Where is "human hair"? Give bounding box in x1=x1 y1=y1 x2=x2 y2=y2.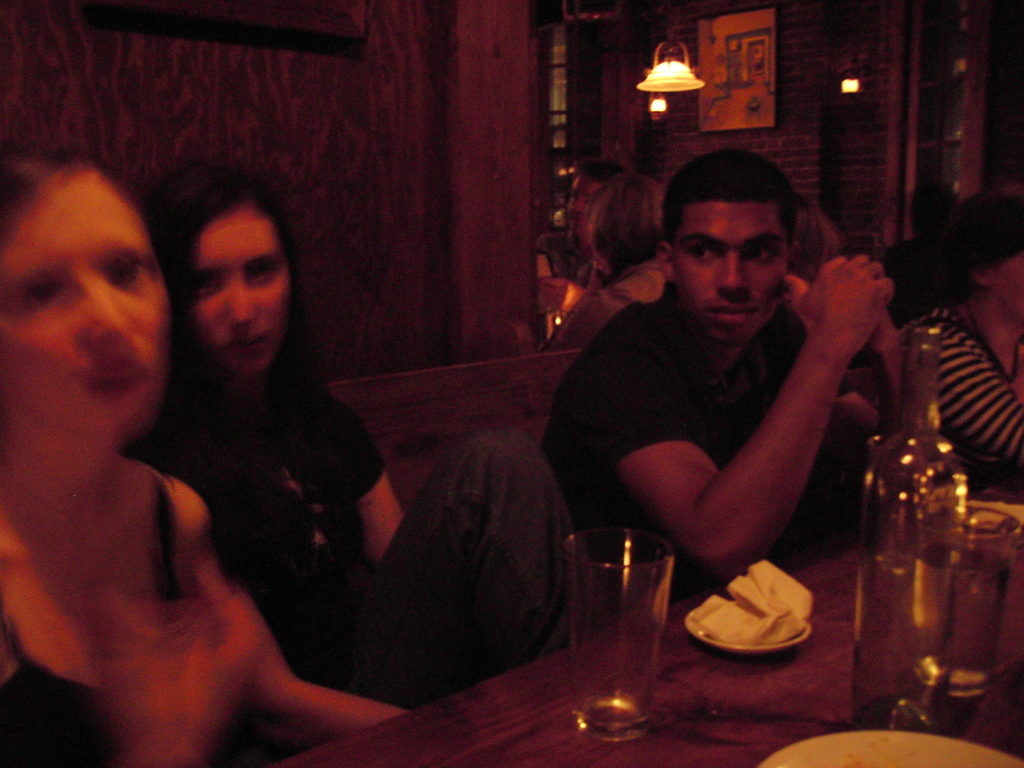
x1=149 y1=177 x2=295 y2=352.
